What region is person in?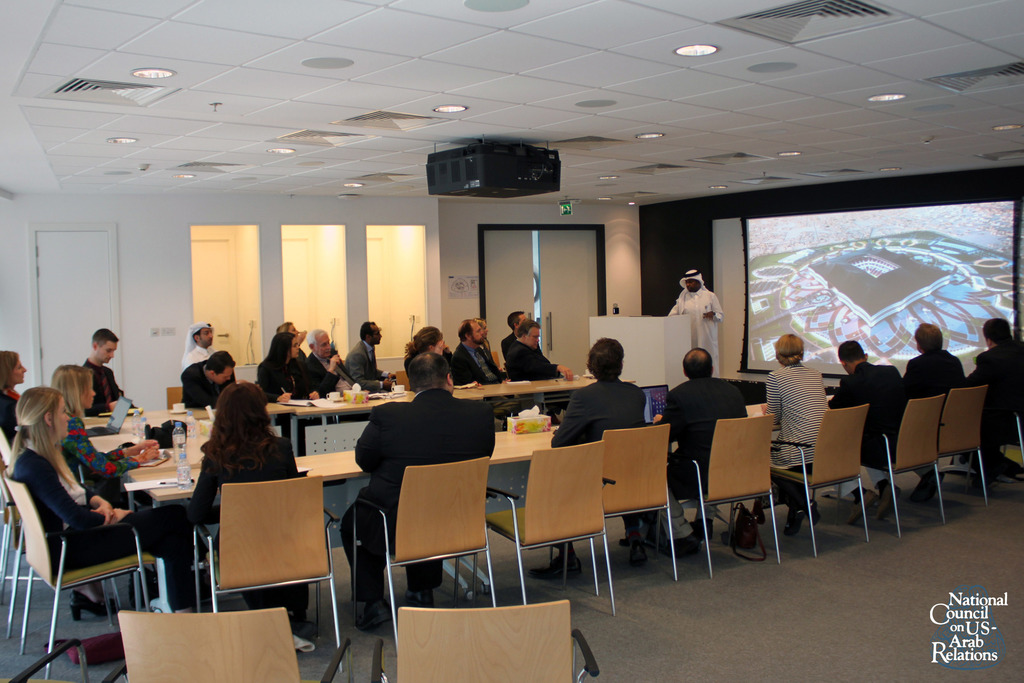
left=345, top=322, right=394, bottom=385.
